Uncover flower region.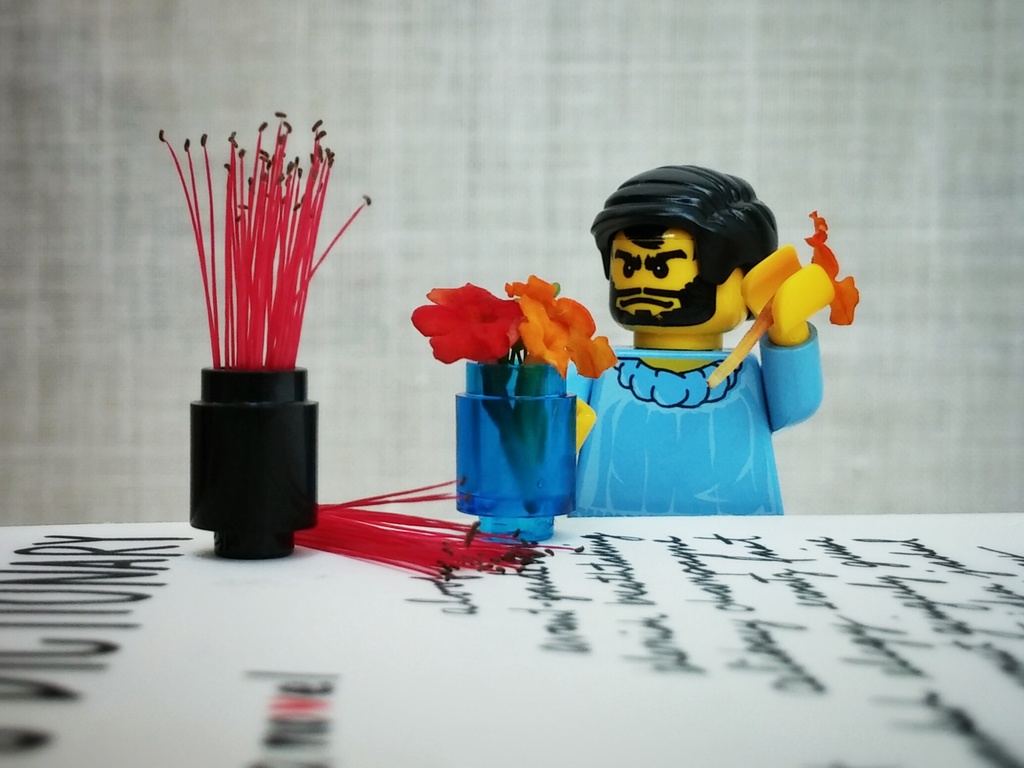
Uncovered: pyautogui.locateOnScreen(561, 298, 616, 374).
